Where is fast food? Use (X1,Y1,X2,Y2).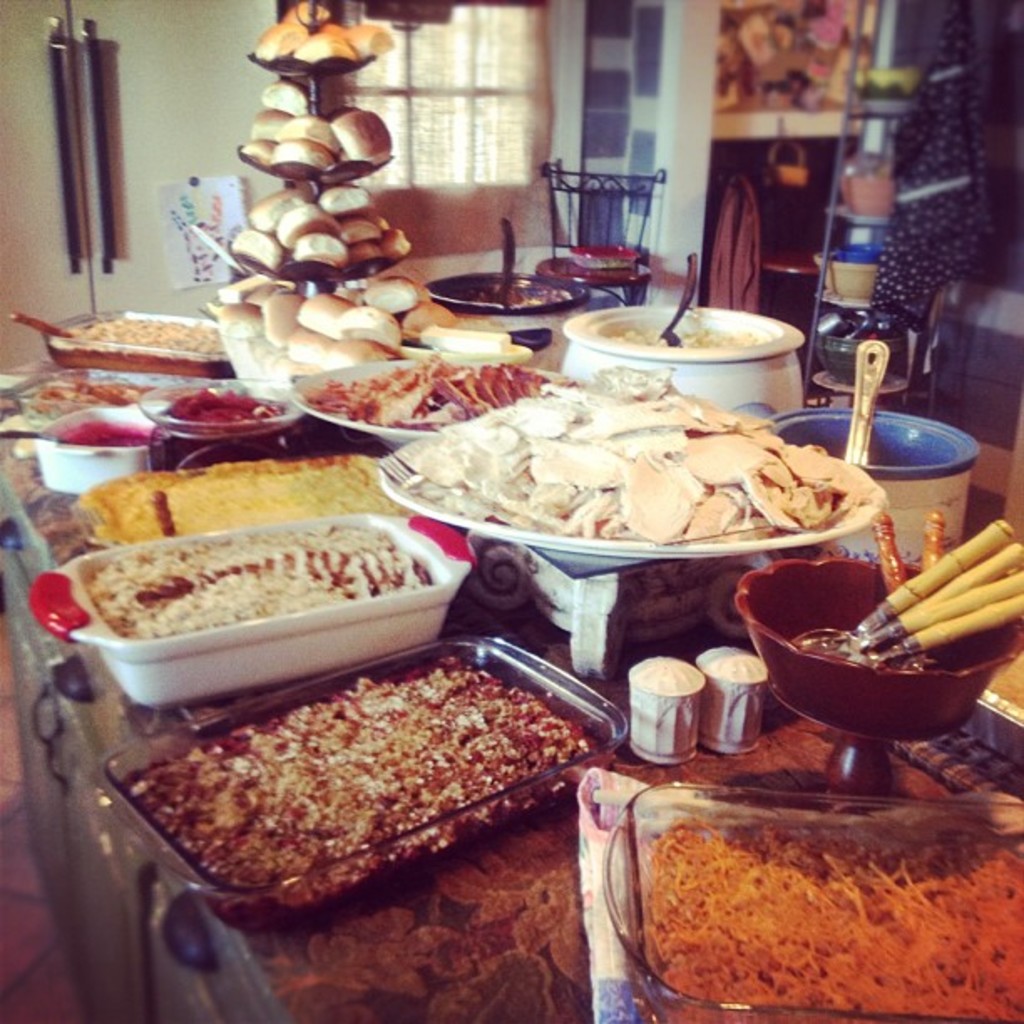
(223,184,412,276).
